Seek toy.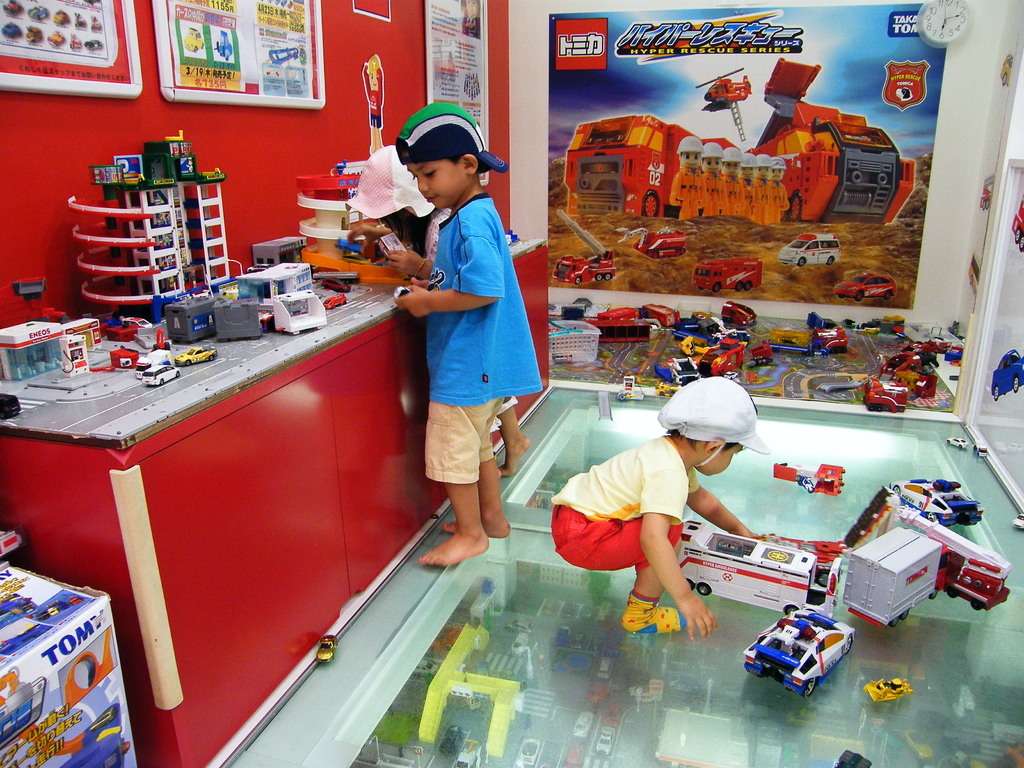
{"x1": 865, "y1": 672, "x2": 909, "y2": 700}.
